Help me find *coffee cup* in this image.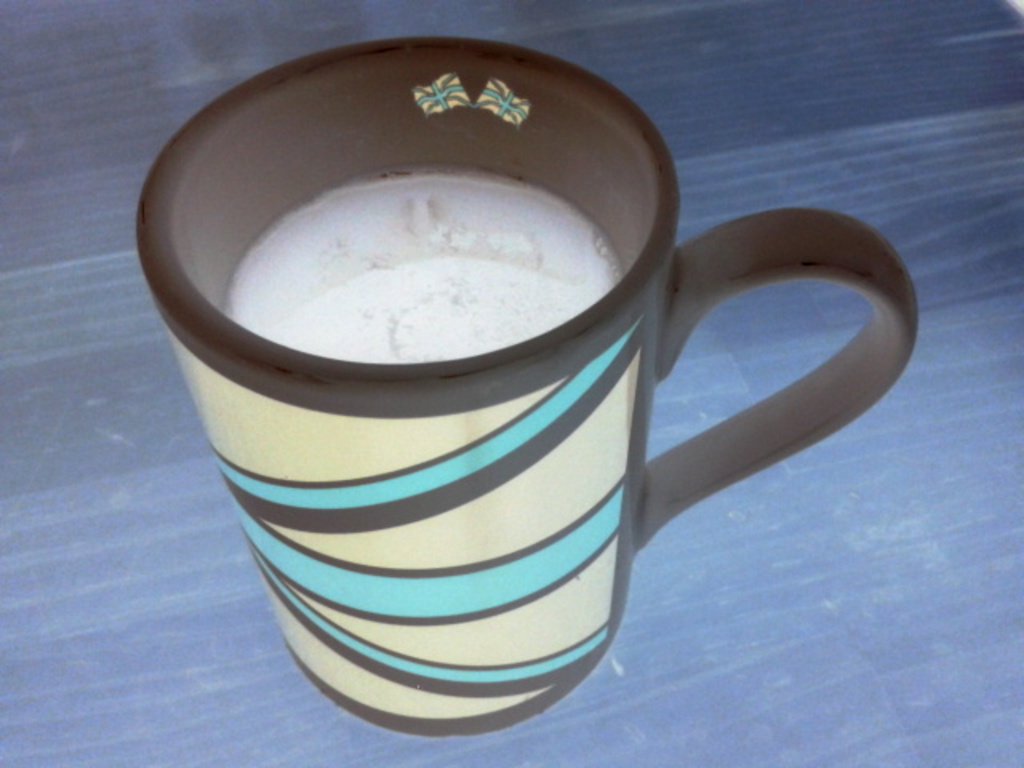
Found it: x1=130 y1=34 x2=920 y2=742.
